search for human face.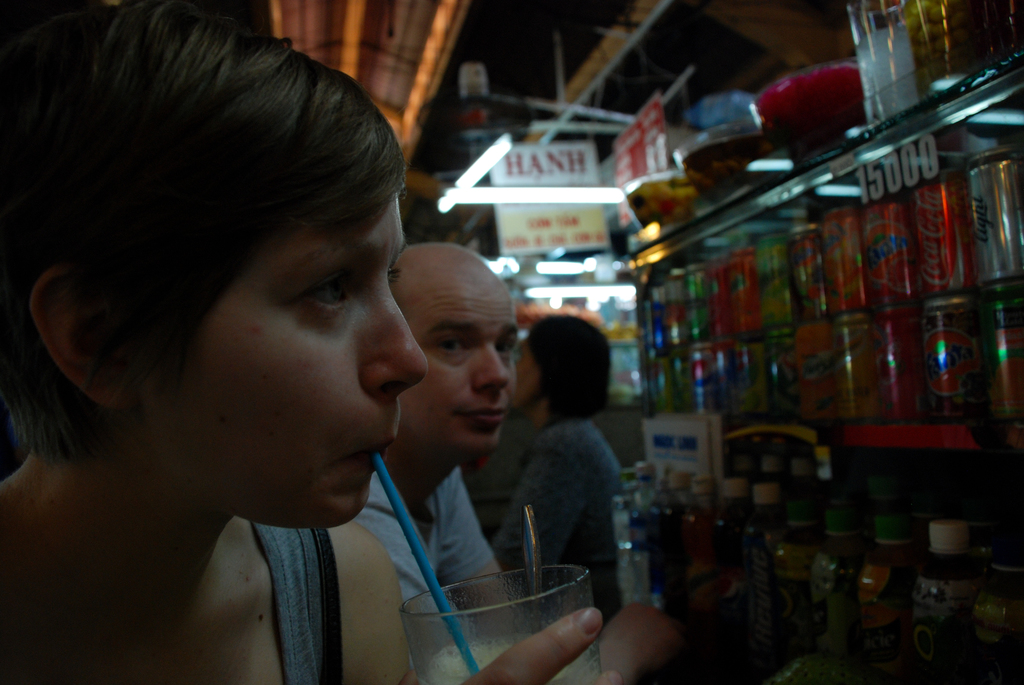
Found at l=403, t=286, r=513, b=454.
